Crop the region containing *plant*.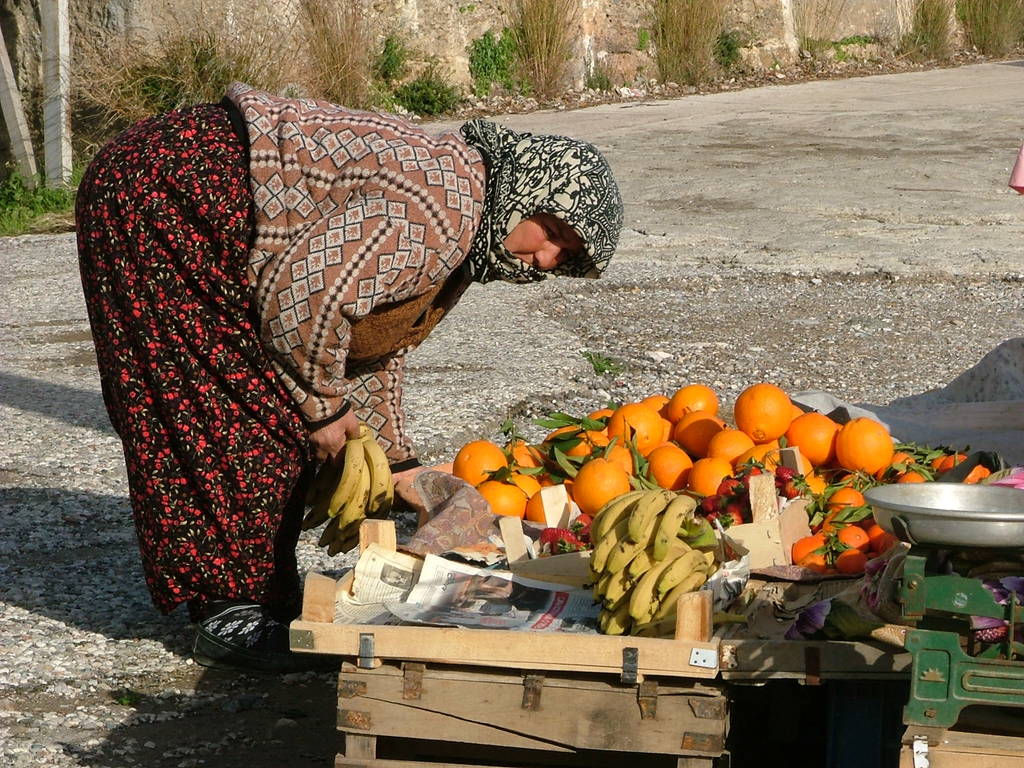
Crop region: crop(0, 166, 84, 239).
